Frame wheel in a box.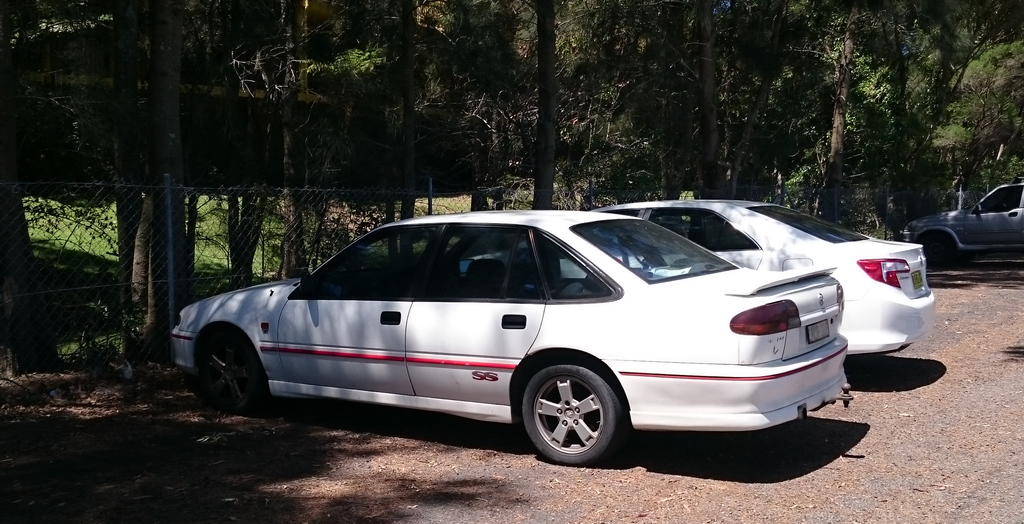
bbox(202, 332, 270, 419).
